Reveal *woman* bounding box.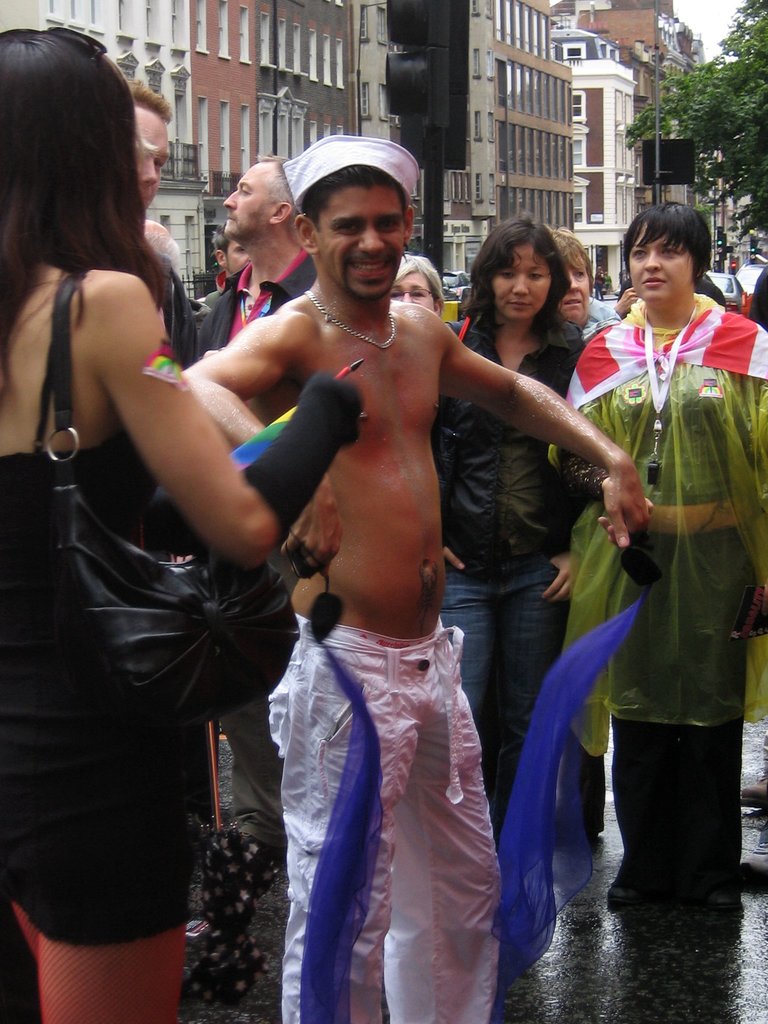
Revealed: box(428, 218, 598, 851).
